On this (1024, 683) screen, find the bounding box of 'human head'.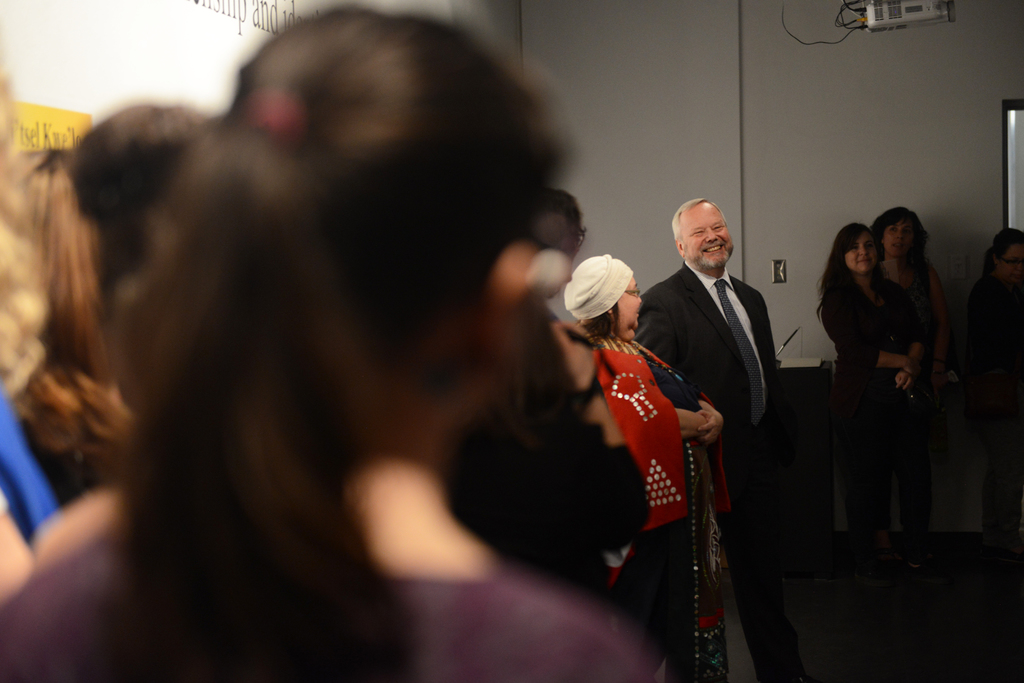
Bounding box: 872/204/924/260.
